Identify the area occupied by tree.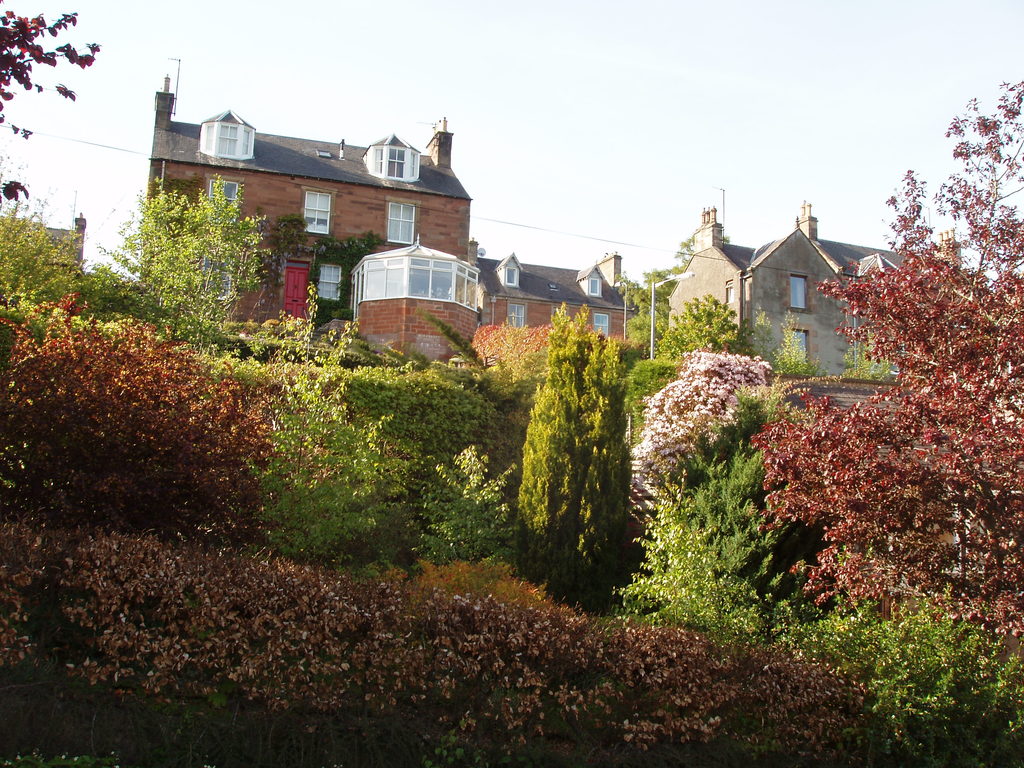
Area: crop(74, 173, 296, 340).
